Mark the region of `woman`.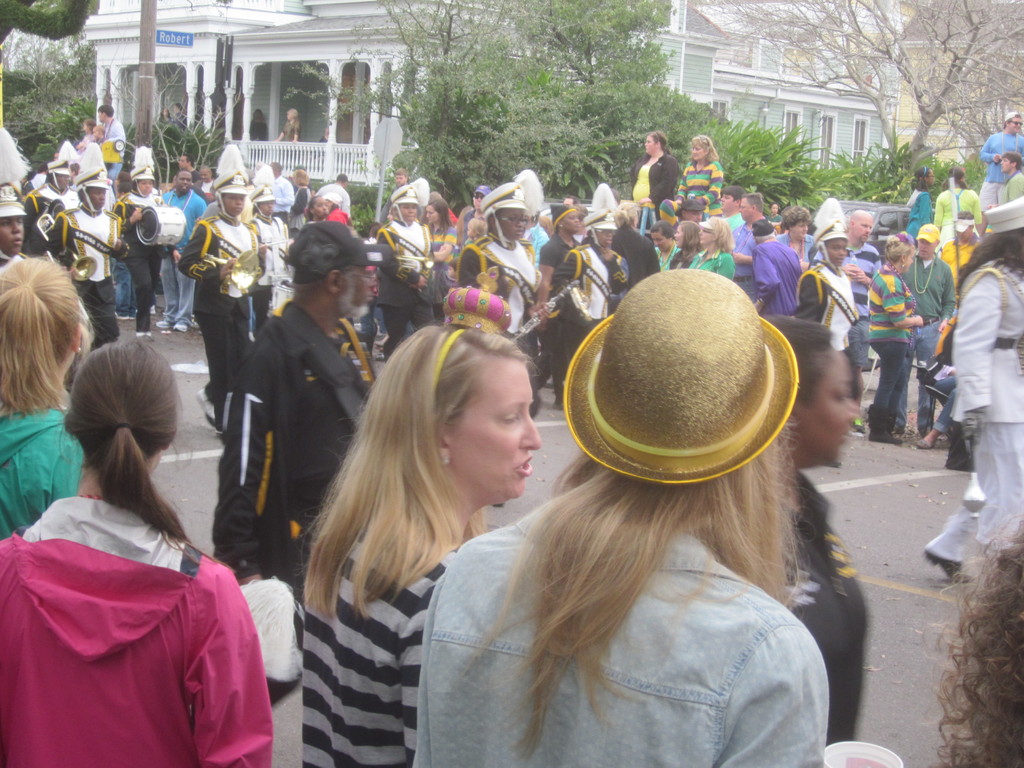
Region: locate(301, 324, 541, 767).
